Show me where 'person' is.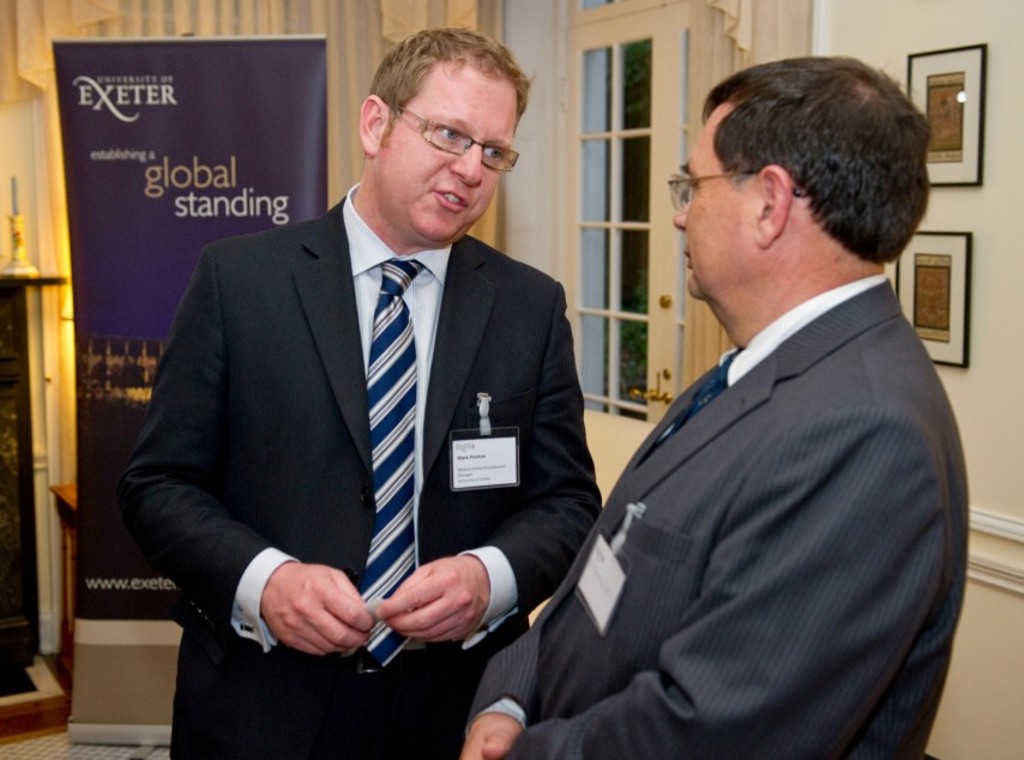
'person' is at bbox(464, 54, 968, 759).
